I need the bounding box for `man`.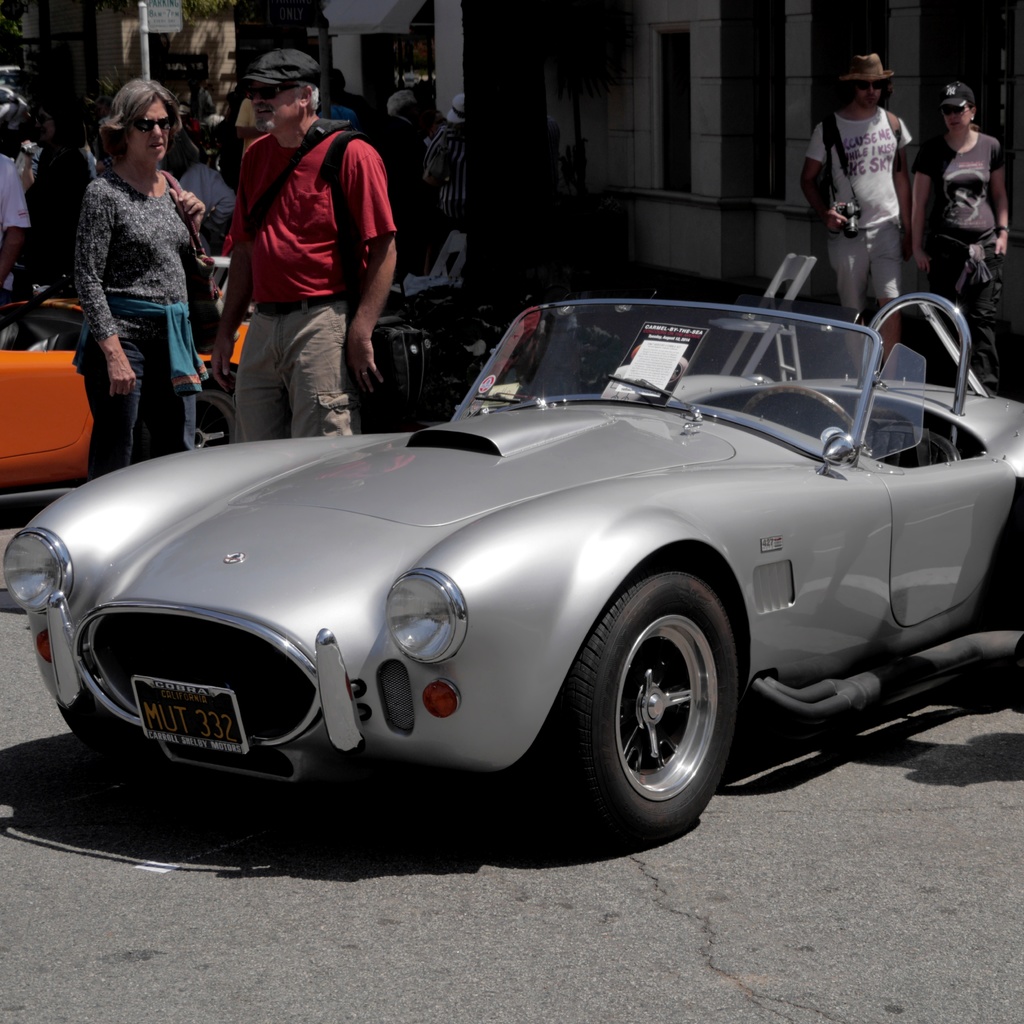
Here it is: select_region(210, 72, 412, 435).
